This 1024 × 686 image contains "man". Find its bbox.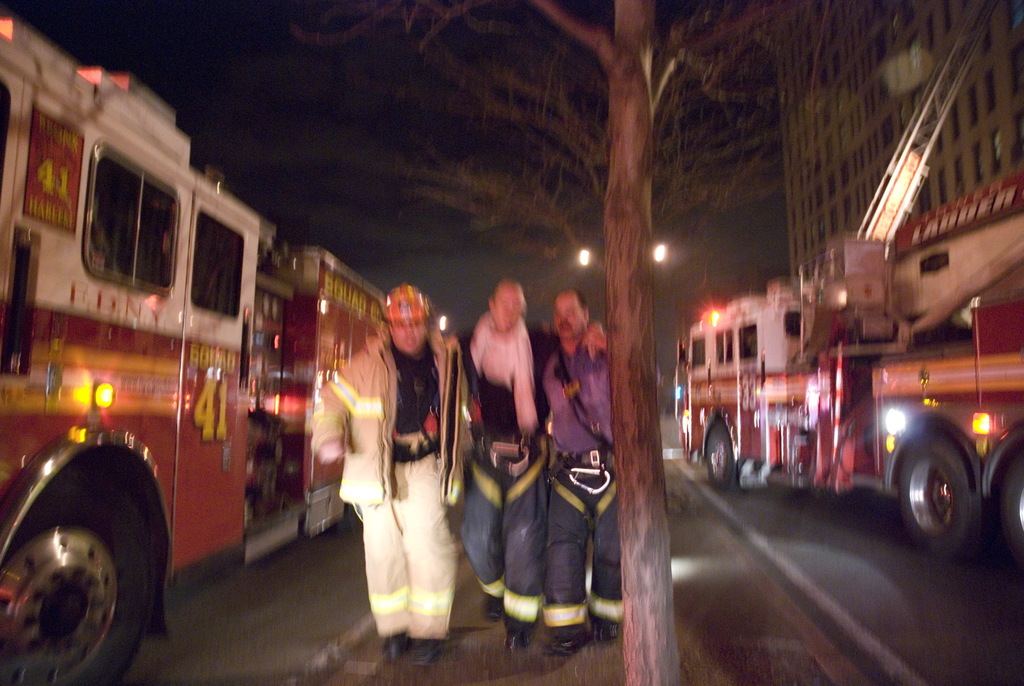
456 277 607 644.
